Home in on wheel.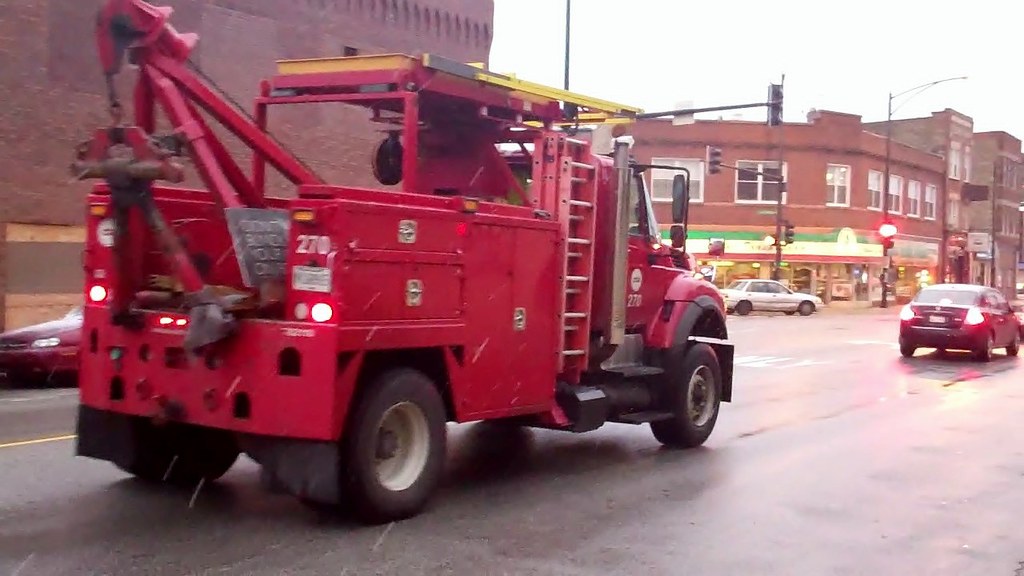
Homed in at <box>979,331,993,360</box>.
